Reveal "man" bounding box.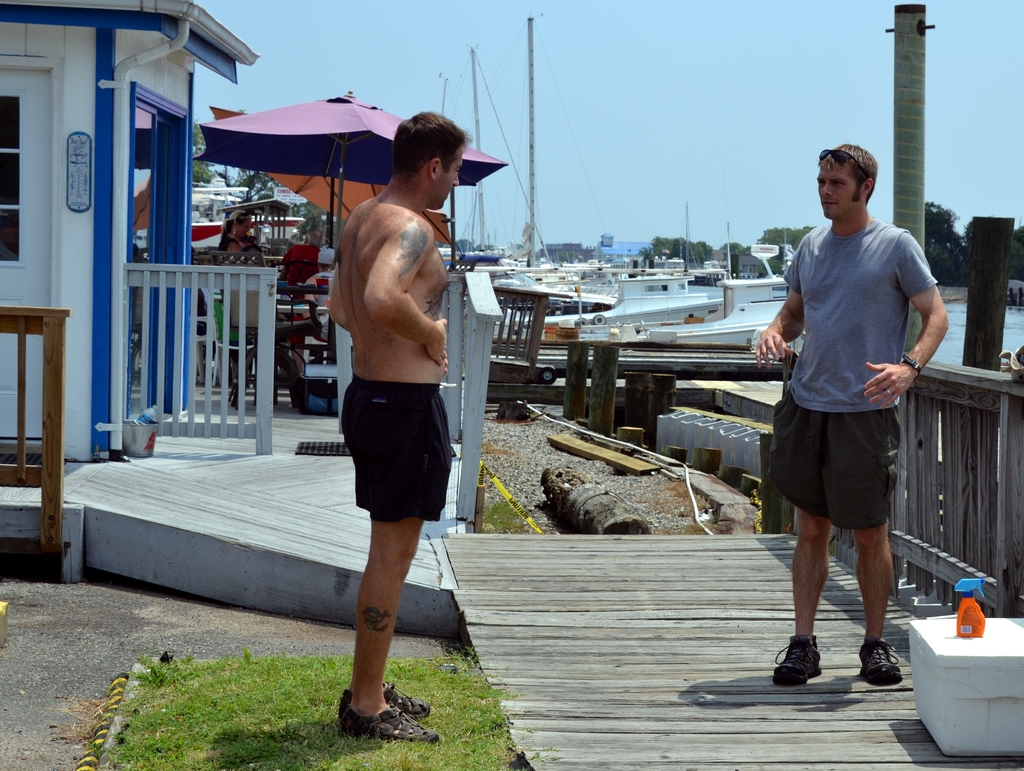
Revealed: 324:106:447:745.
